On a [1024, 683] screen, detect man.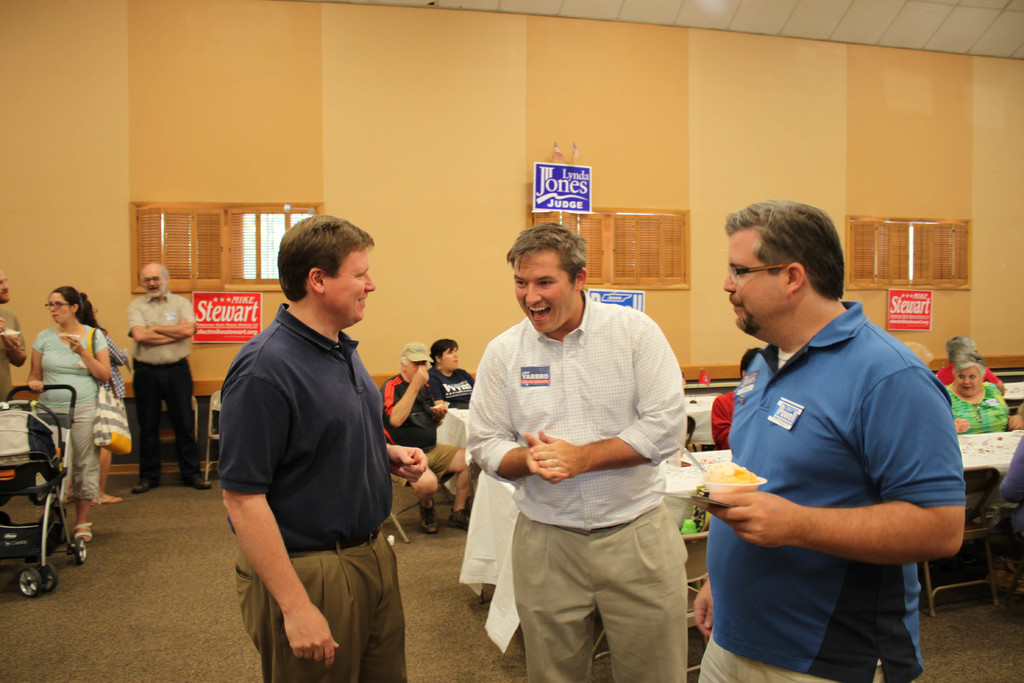
Rect(378, 334, 456, 531).
